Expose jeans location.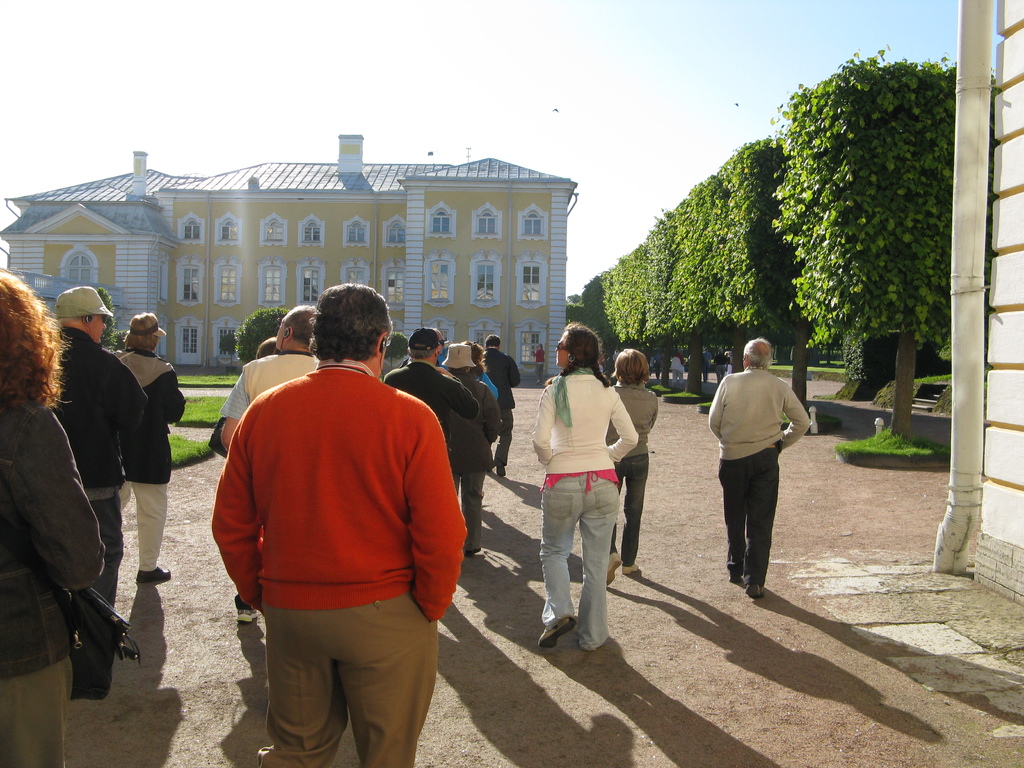
Exposed at (534,474,629,660).
